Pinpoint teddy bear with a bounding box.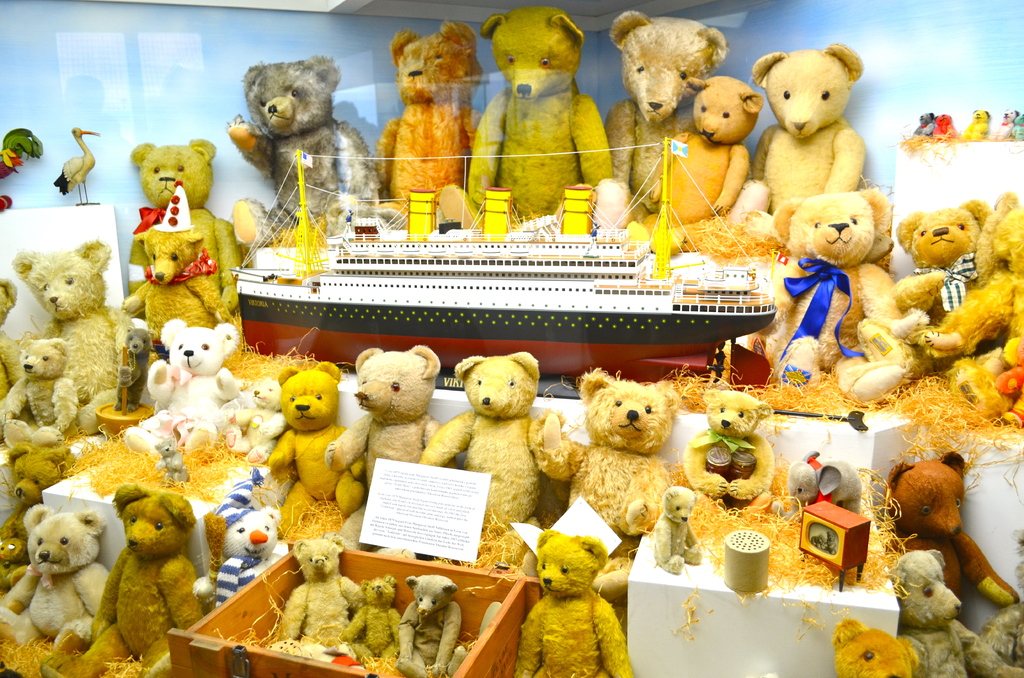
(125, 137, 241, 313).
